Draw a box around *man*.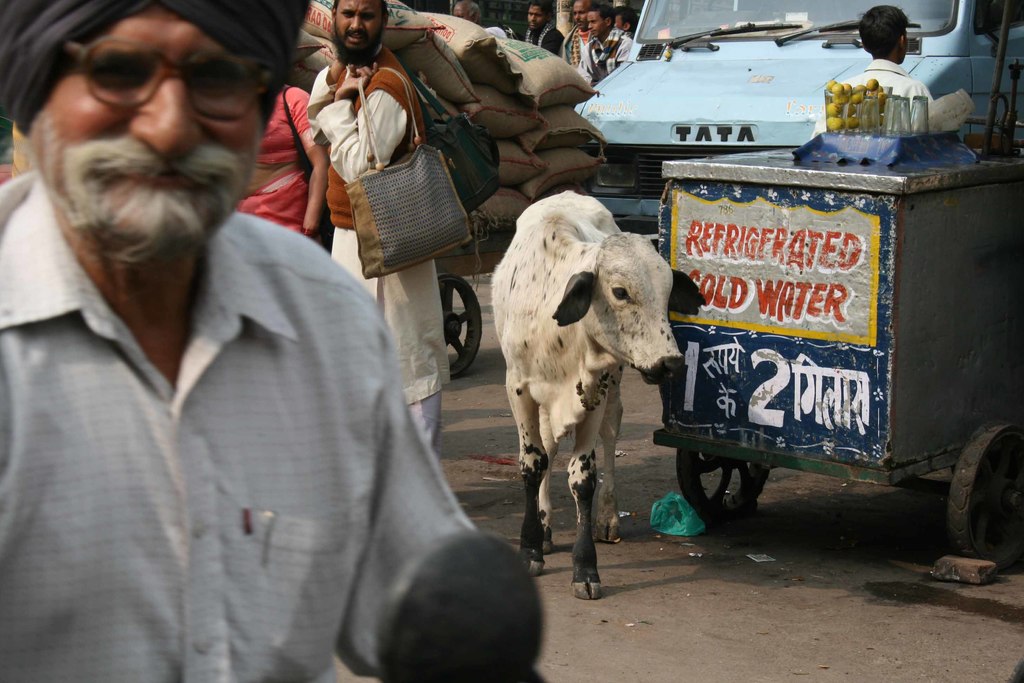
detection(0, 5, 383, 594).
